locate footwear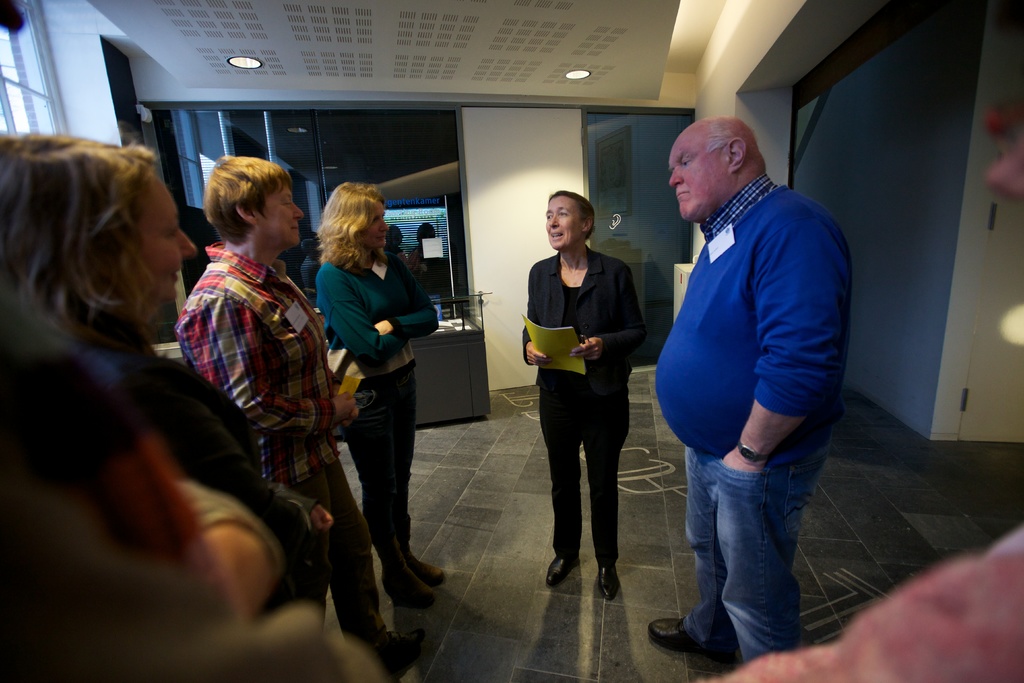
box(544, 557, 580, 589)
